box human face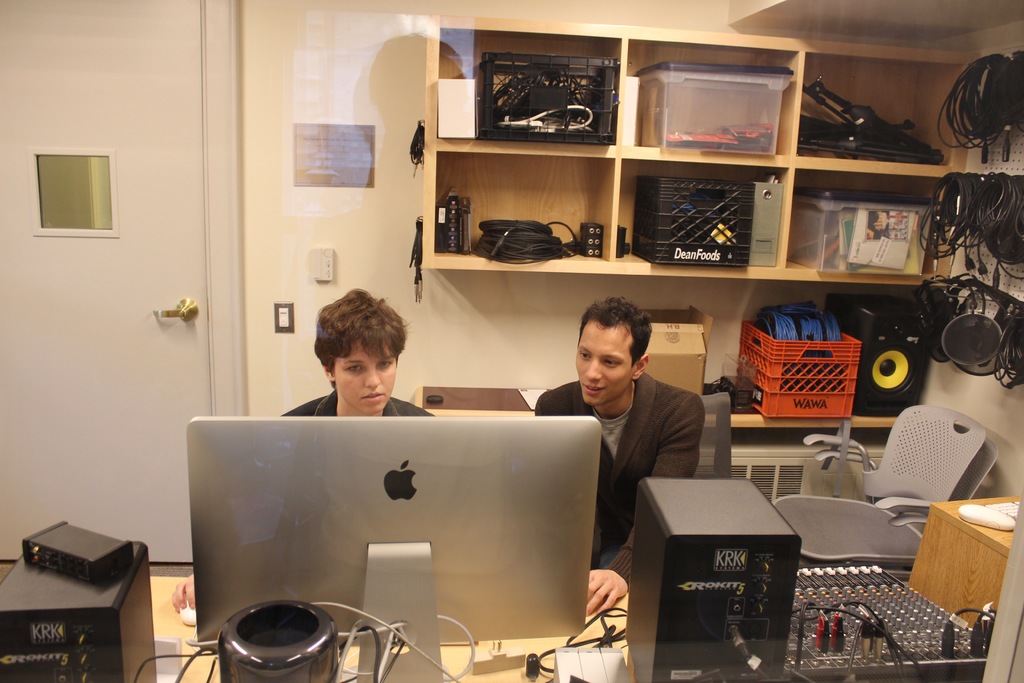
{"left": 330, "top": 335, "right": 395, "bottom": 414}
